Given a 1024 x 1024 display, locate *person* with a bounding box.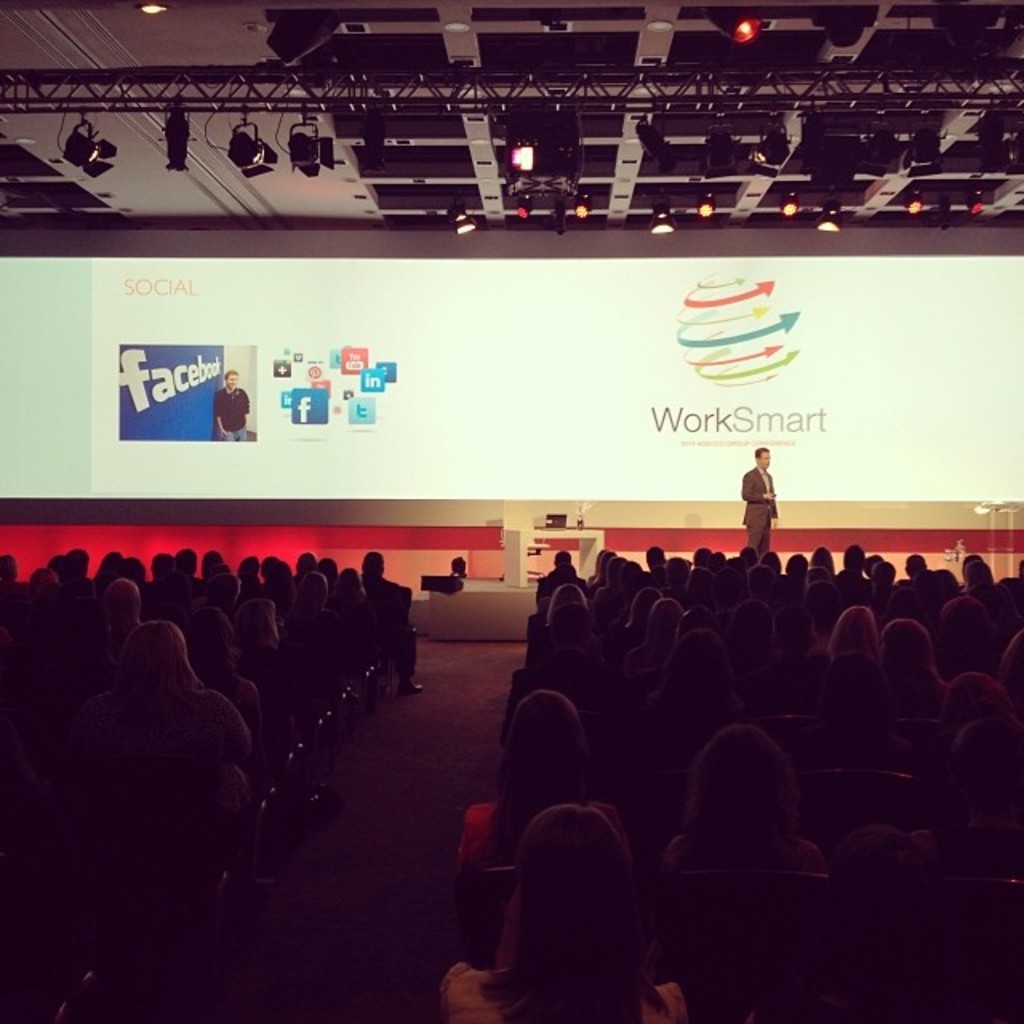
Located: (211,370,250,446).
